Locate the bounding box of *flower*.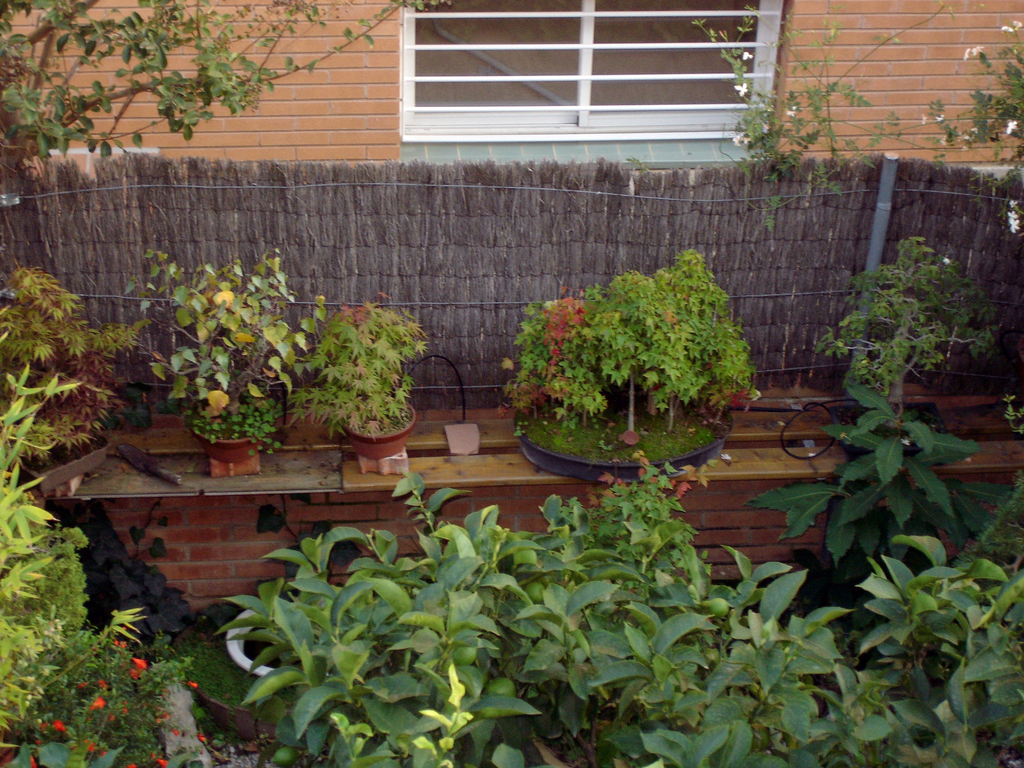
Bounding box: [76,680,90,688].
